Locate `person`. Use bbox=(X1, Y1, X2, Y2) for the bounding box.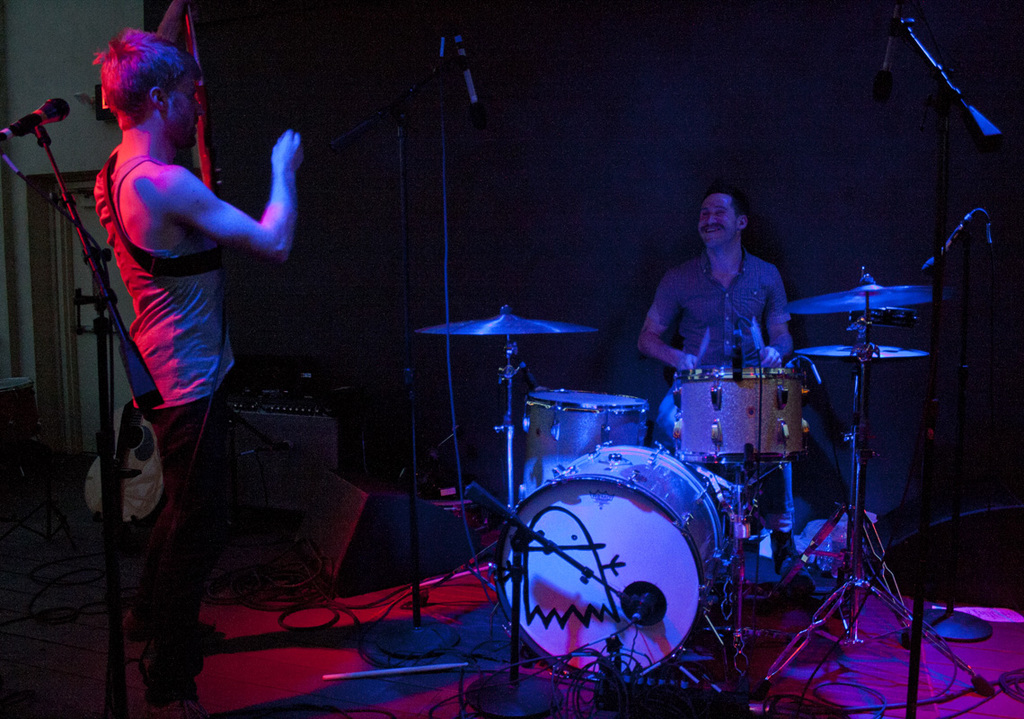
bbox=(75, 22, 292, 651).
